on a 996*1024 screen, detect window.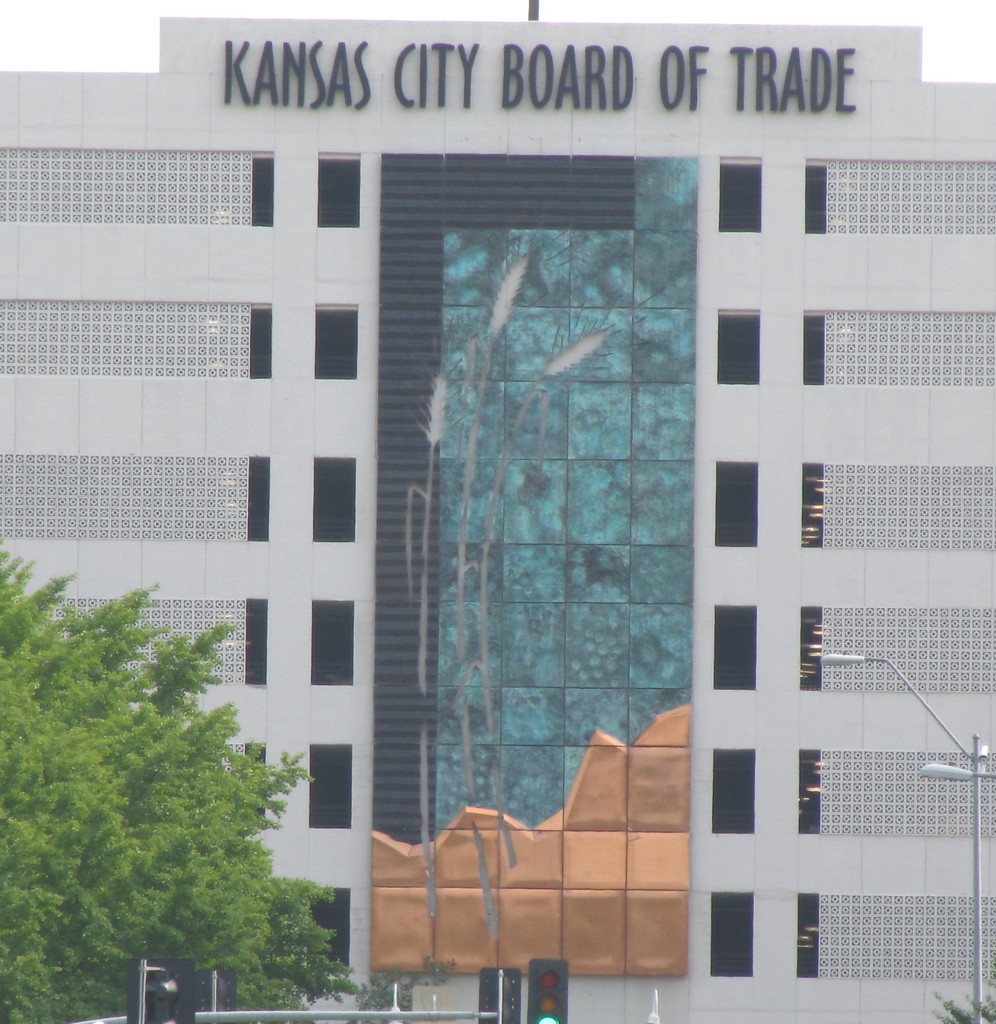
(left=304, top=746, right=352, bottom=828).
